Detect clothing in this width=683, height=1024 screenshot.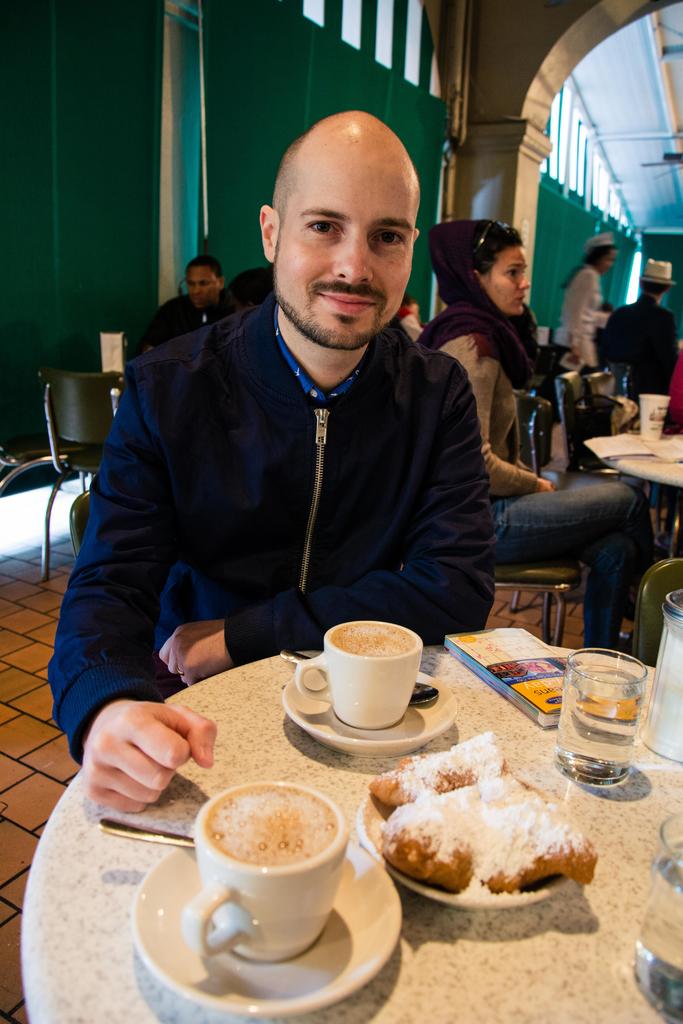
Detection: 600,290,682,413.
